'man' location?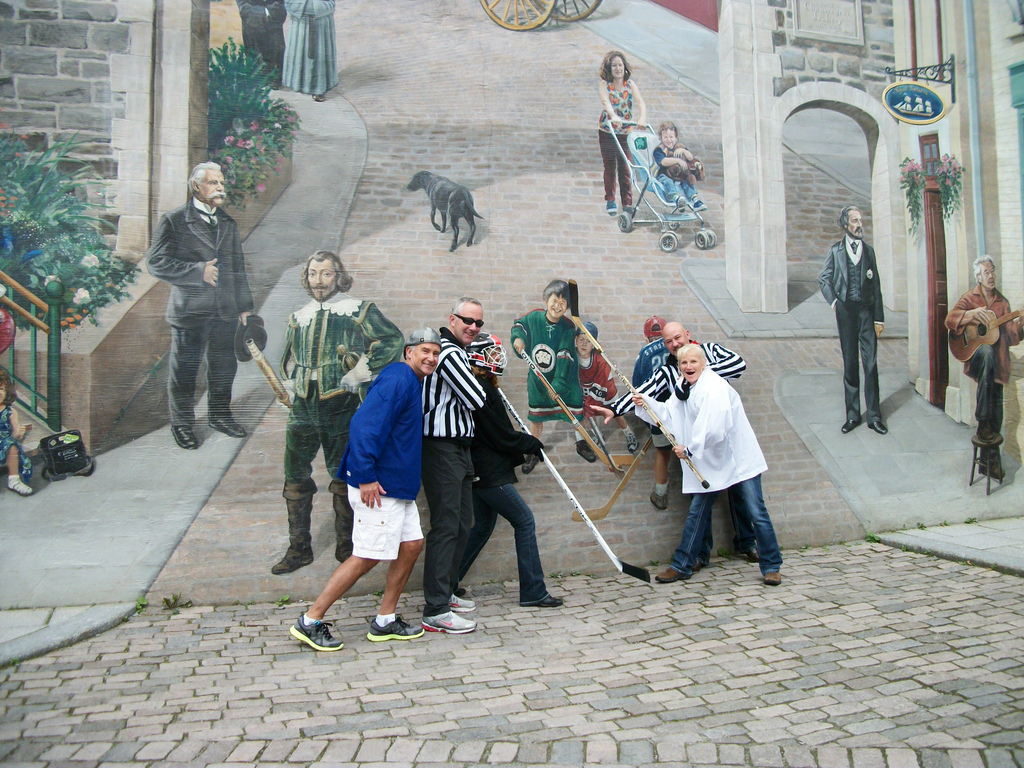
<region>424, 292, 488, 632</region>
